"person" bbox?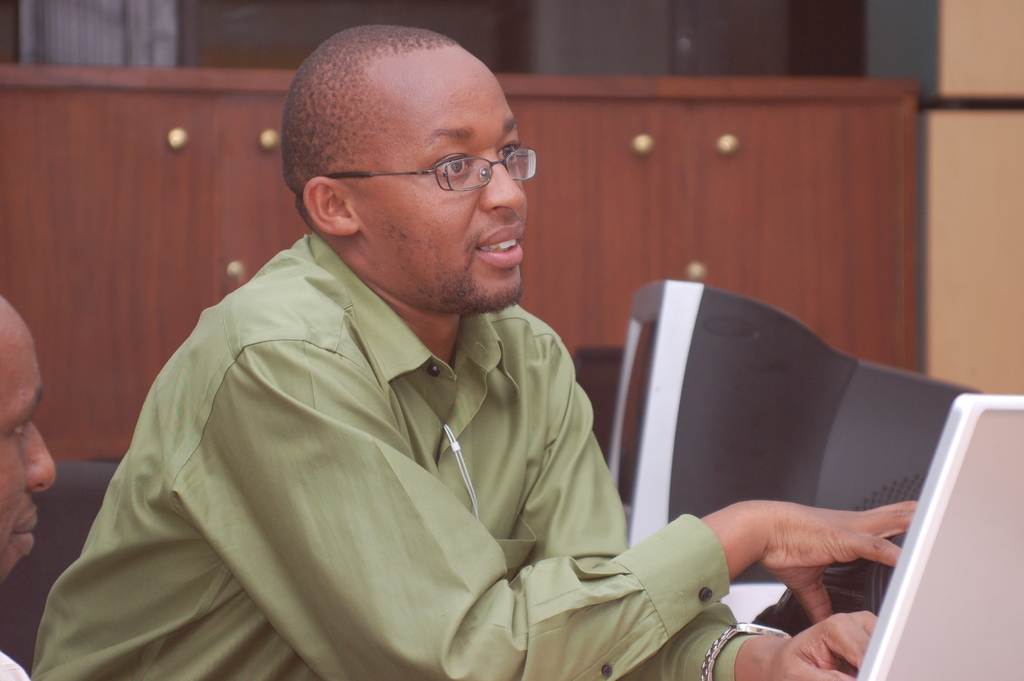
0,291,56,680
